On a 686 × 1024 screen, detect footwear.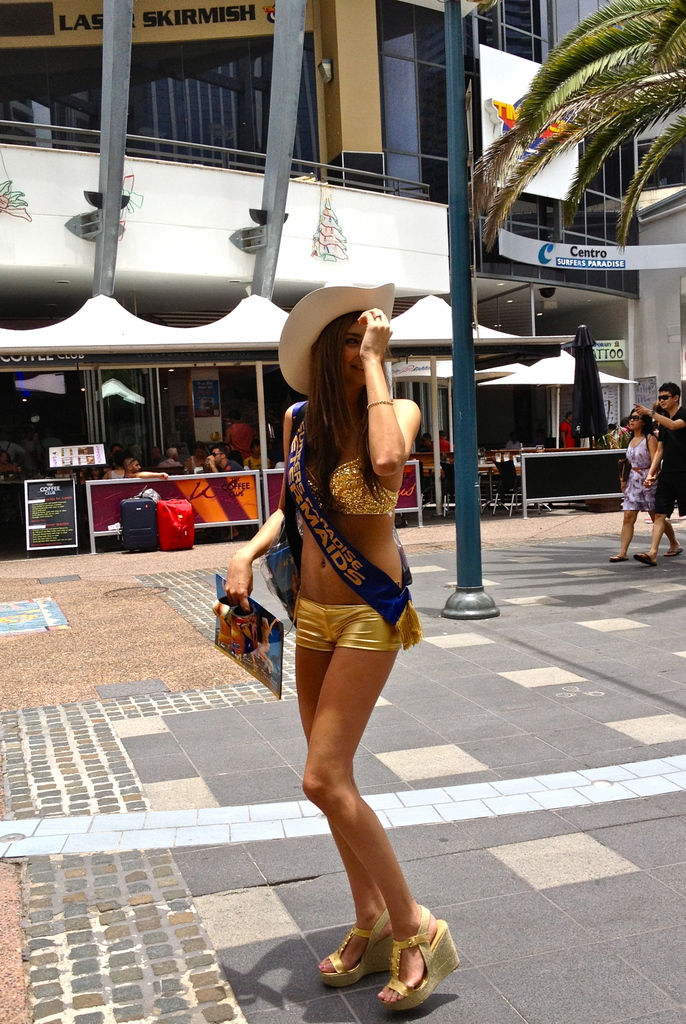
[610, 552, 626, 557].
